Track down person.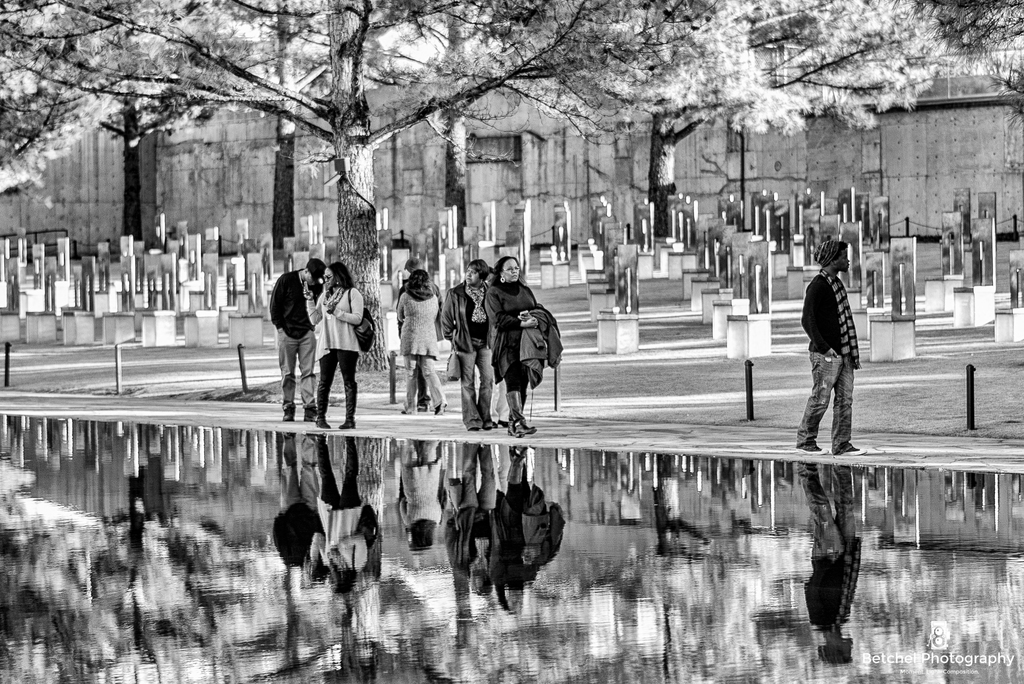
Tracked to bbox(270, 258, 324, 423).
